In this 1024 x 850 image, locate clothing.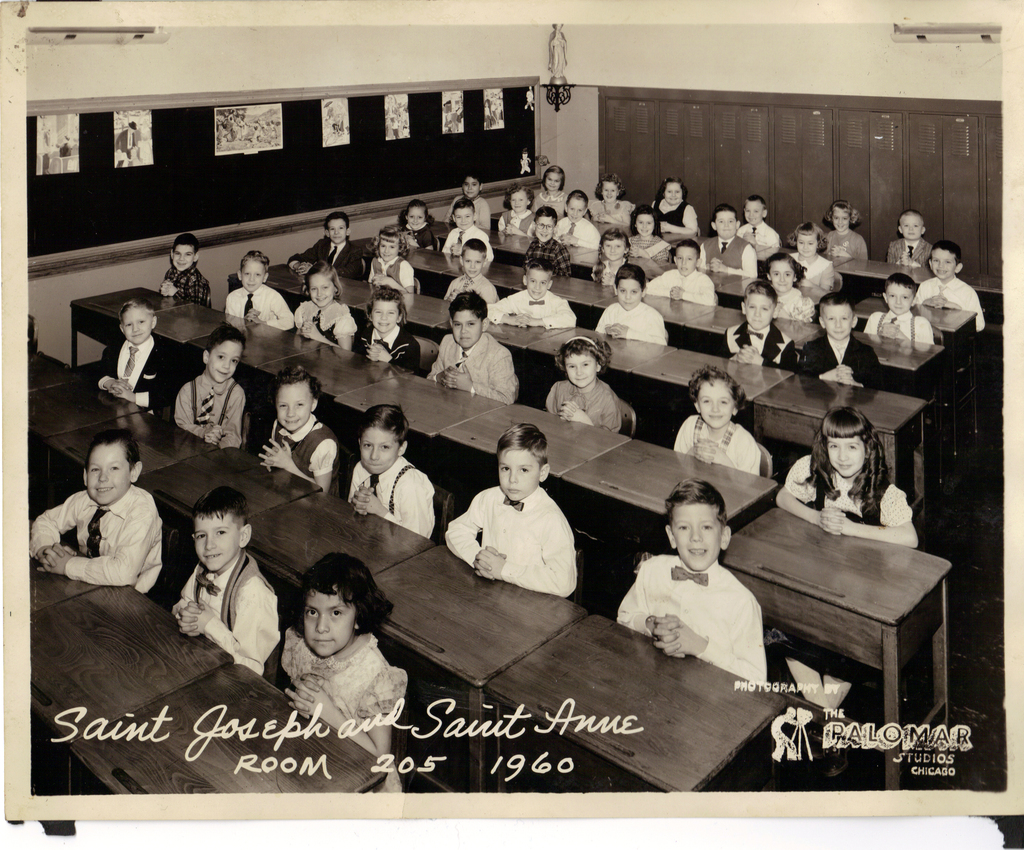
Bounding box: 525, 243, 575, 277.
